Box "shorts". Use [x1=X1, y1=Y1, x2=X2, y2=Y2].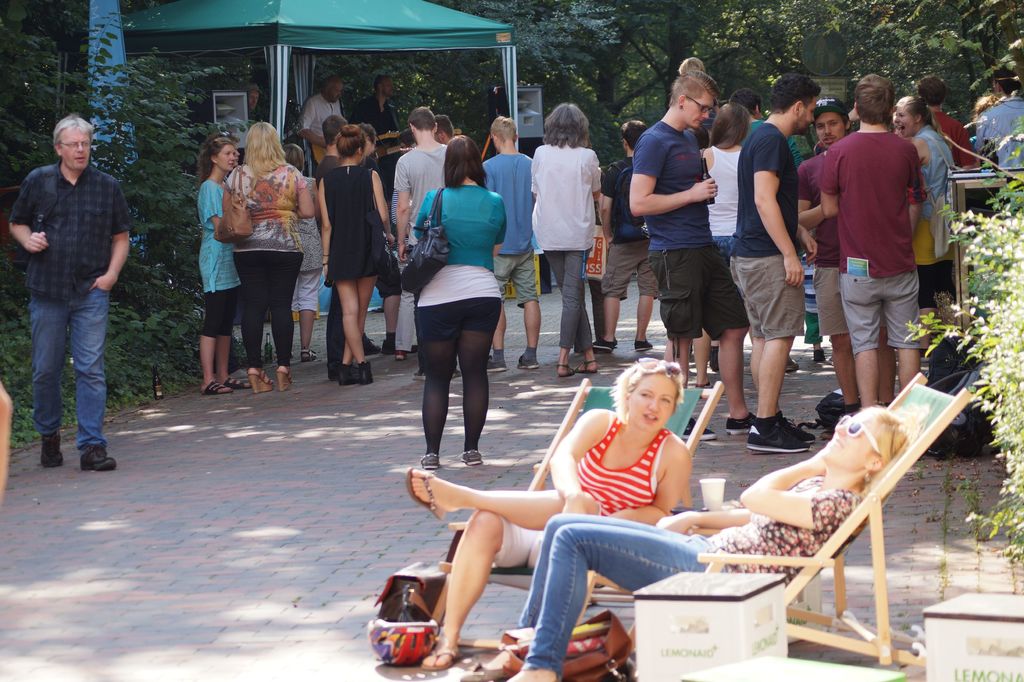
[x1=493, y1=254, x2=541, y2=304].
